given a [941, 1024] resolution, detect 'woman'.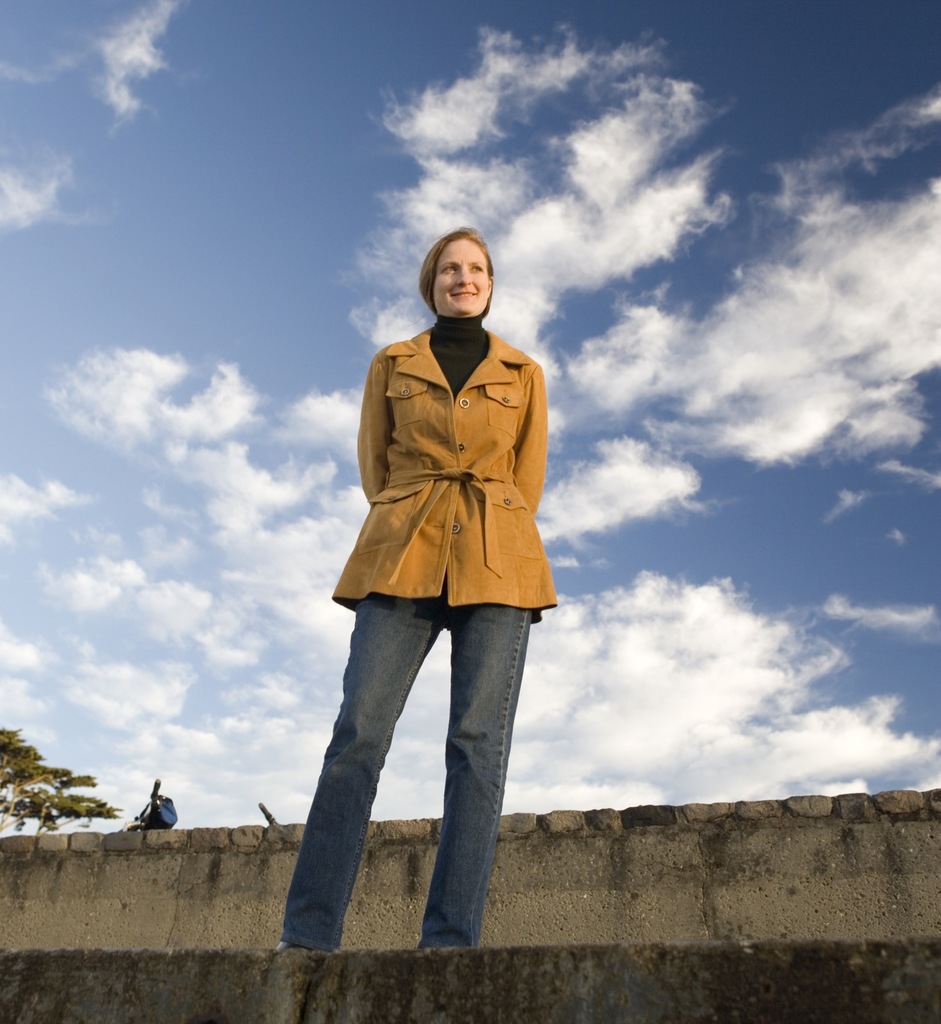
293,234,580,908.
